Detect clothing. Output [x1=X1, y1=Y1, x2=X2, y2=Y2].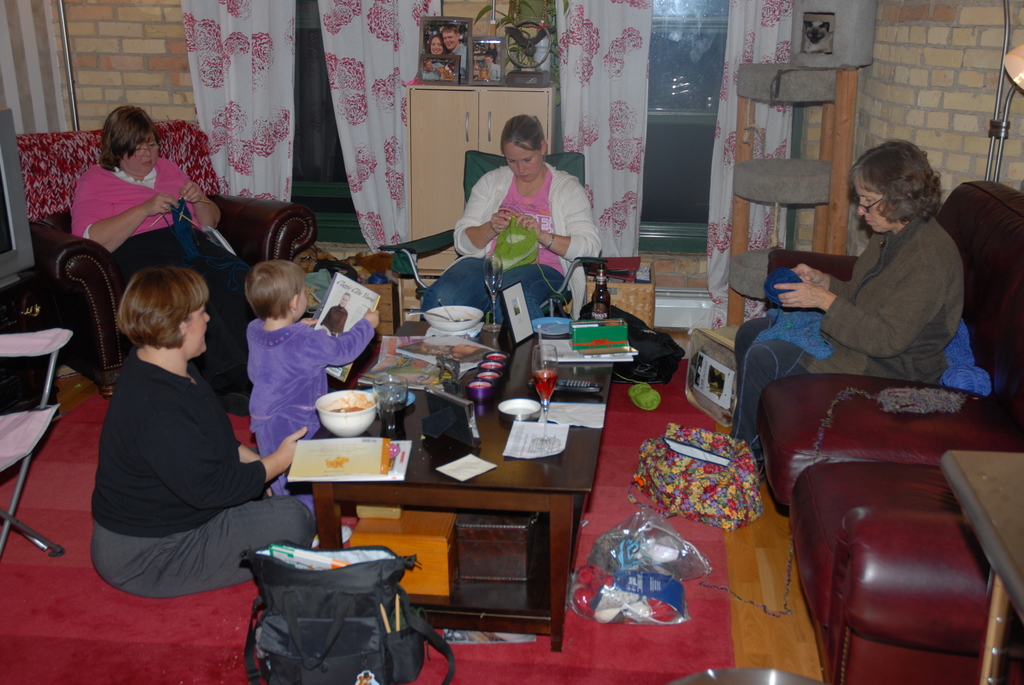
[x1=698, y1=201, x2=993, y2=441].
